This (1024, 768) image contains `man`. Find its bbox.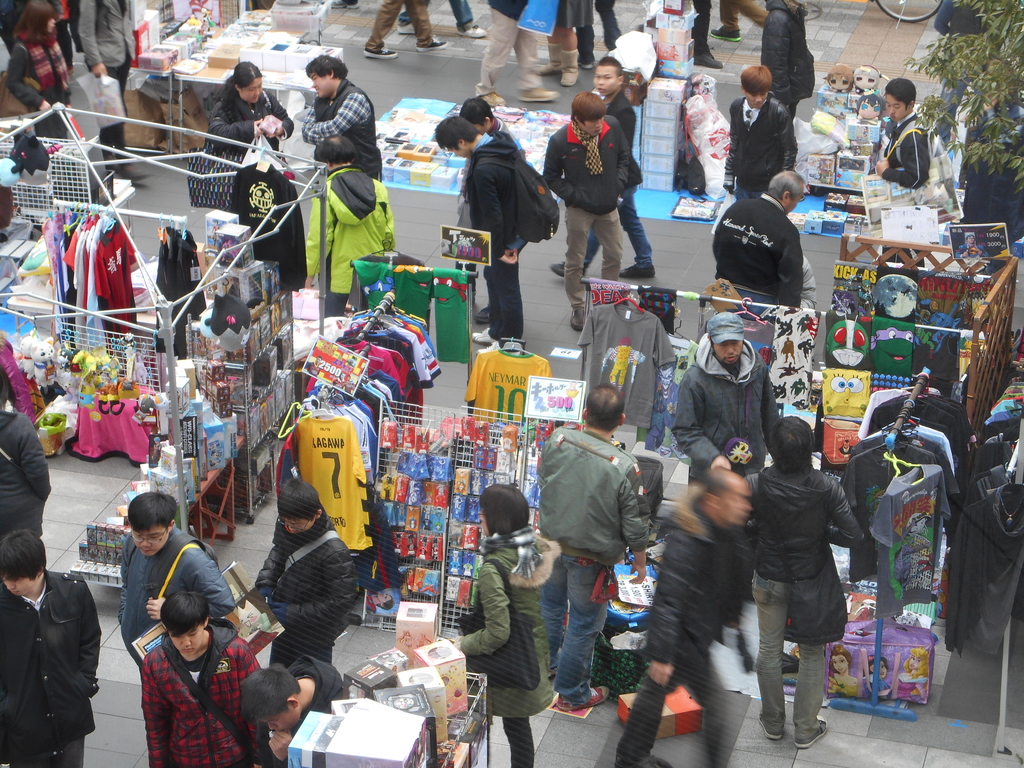
245/477/366/669.
